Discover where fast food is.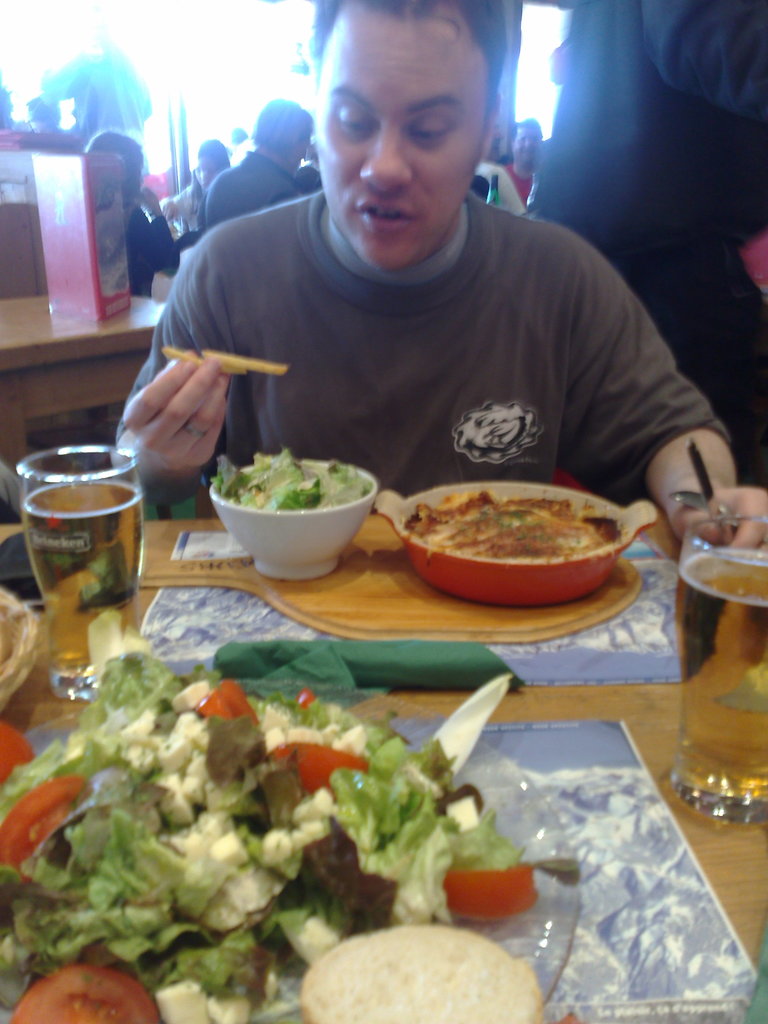
Discovered at [left=0, top=674, right=583, bottom=1023].
